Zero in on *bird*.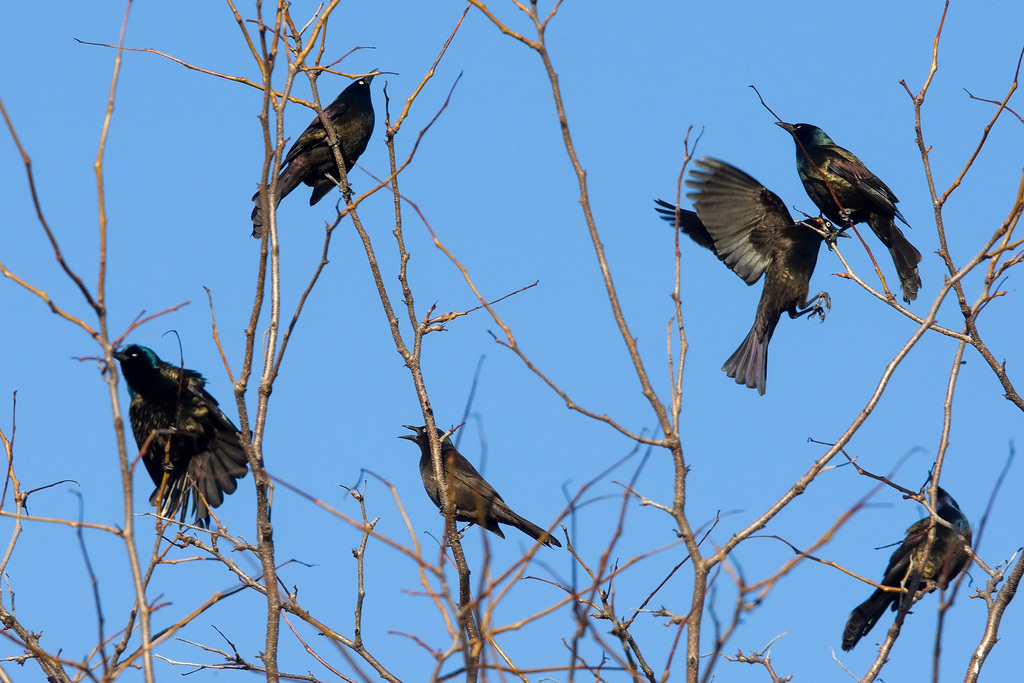
Zeroed in: [left=255, top=69, right=387, bottom=214].
